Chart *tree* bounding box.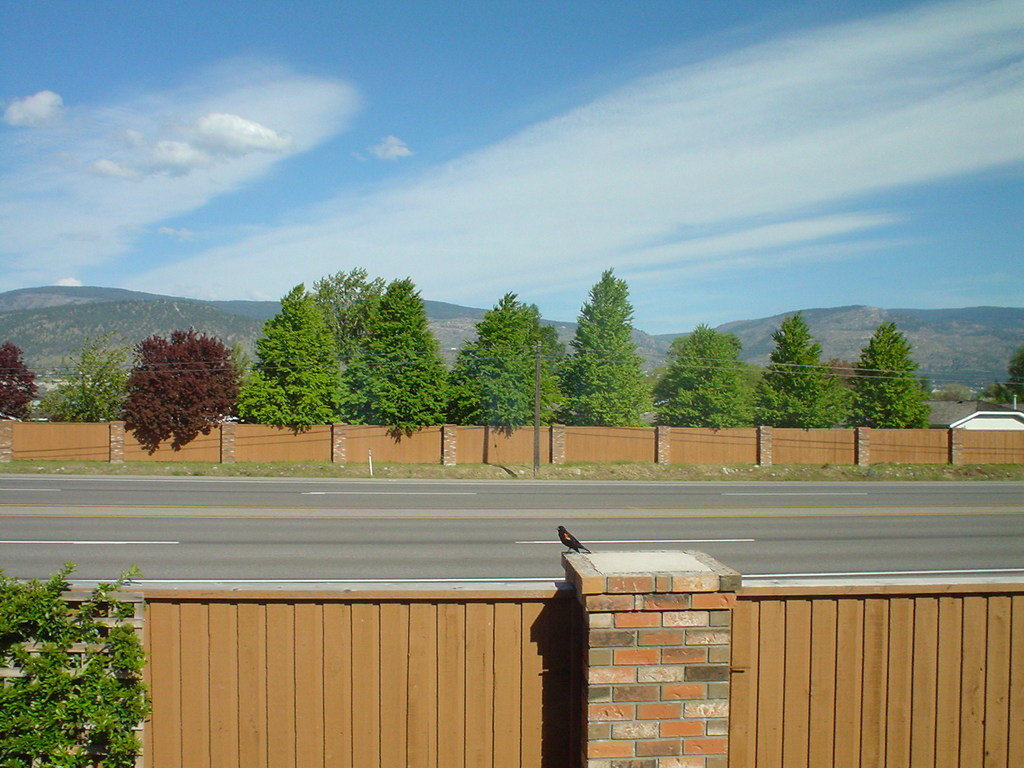
Charted: Rect(440, 299, 556, 456).
